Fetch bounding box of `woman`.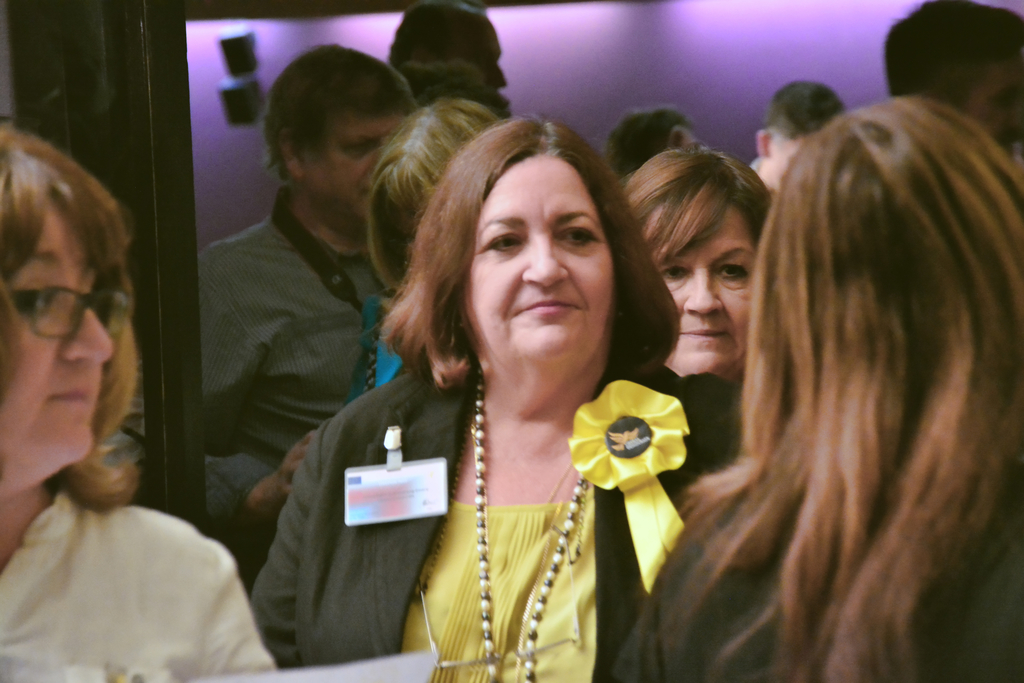
Bbox: 363/95/497/379.
